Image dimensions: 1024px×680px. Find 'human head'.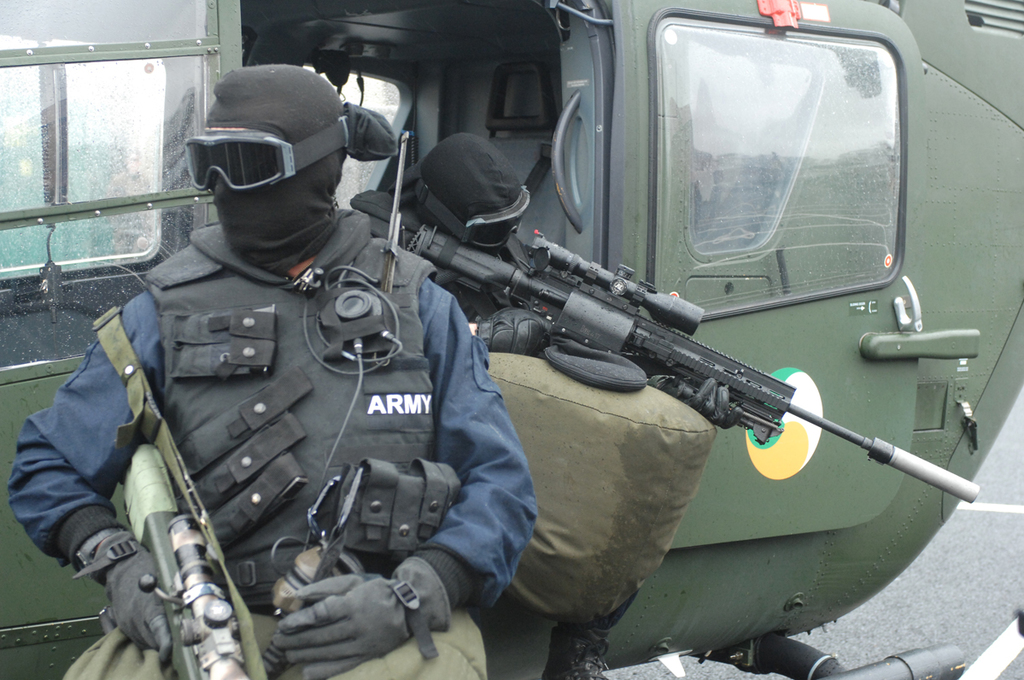
left=412, top=132, right=533, bottom=253.
